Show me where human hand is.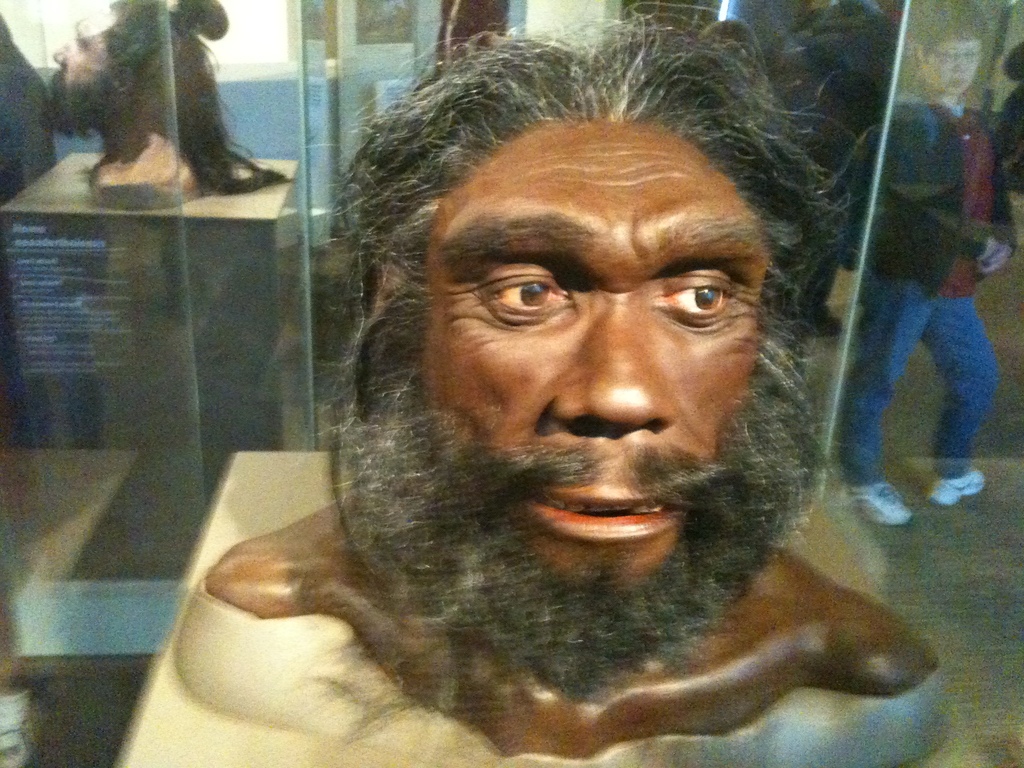
human hand is at bbox(973, 237, 1004, 264).
